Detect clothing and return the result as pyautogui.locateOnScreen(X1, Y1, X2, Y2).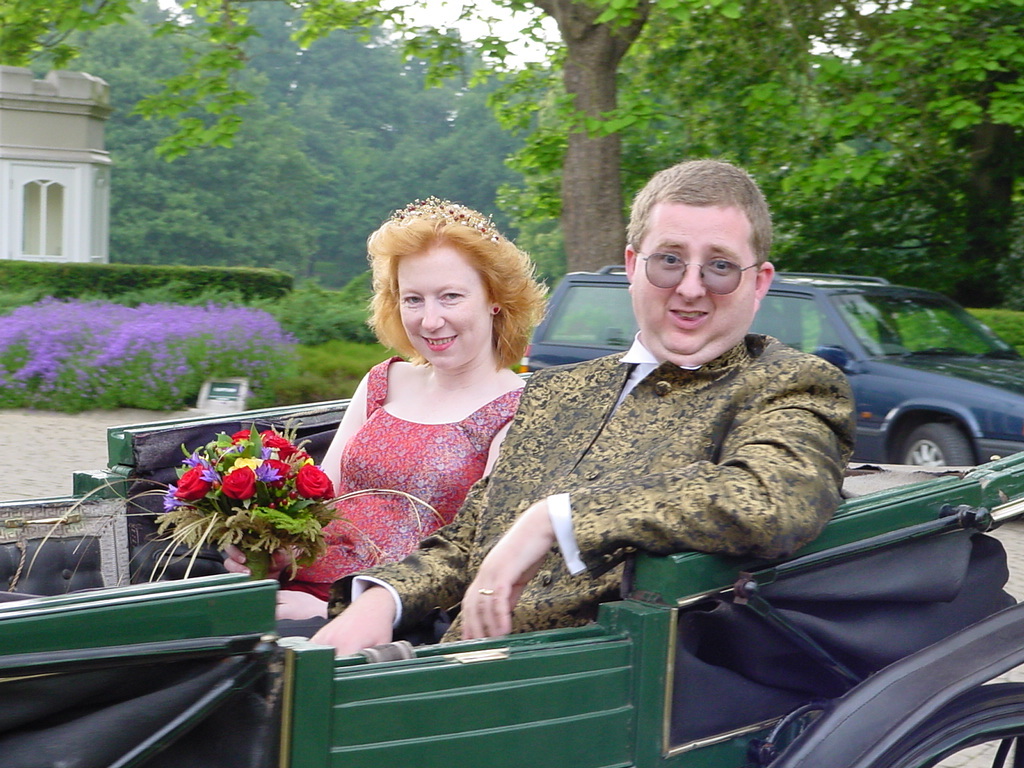
pyautogui.locateOnScreen(345, 328, 857, 631).
